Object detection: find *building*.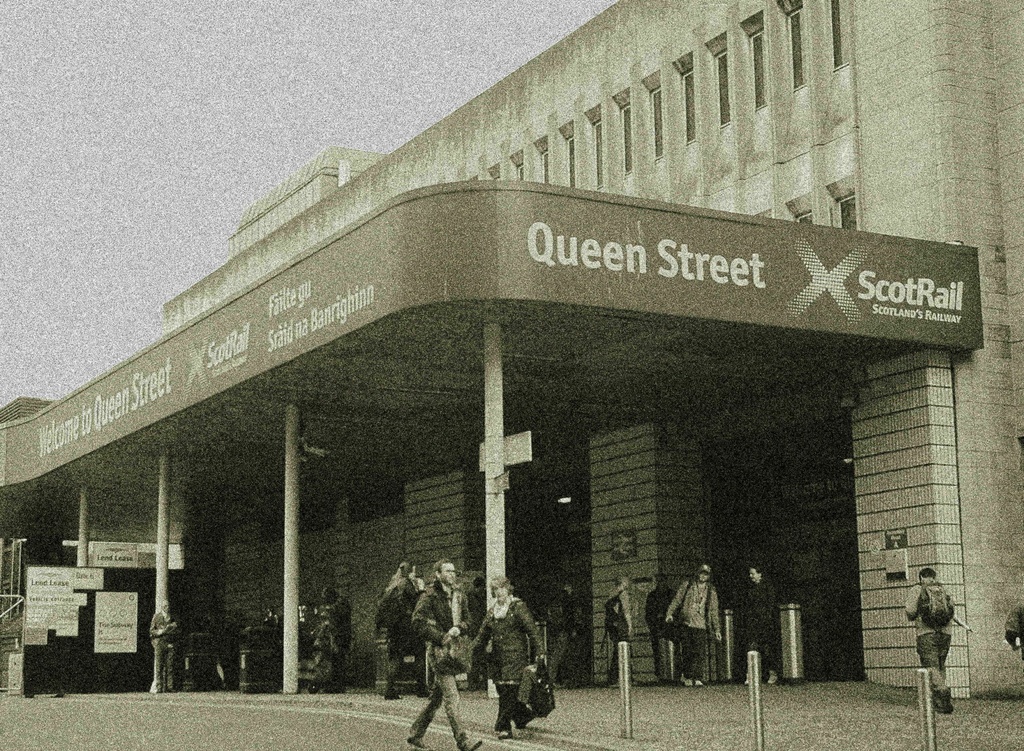
{"left": 0, "top": 0, "right": 1023, "bottom": 713}.
